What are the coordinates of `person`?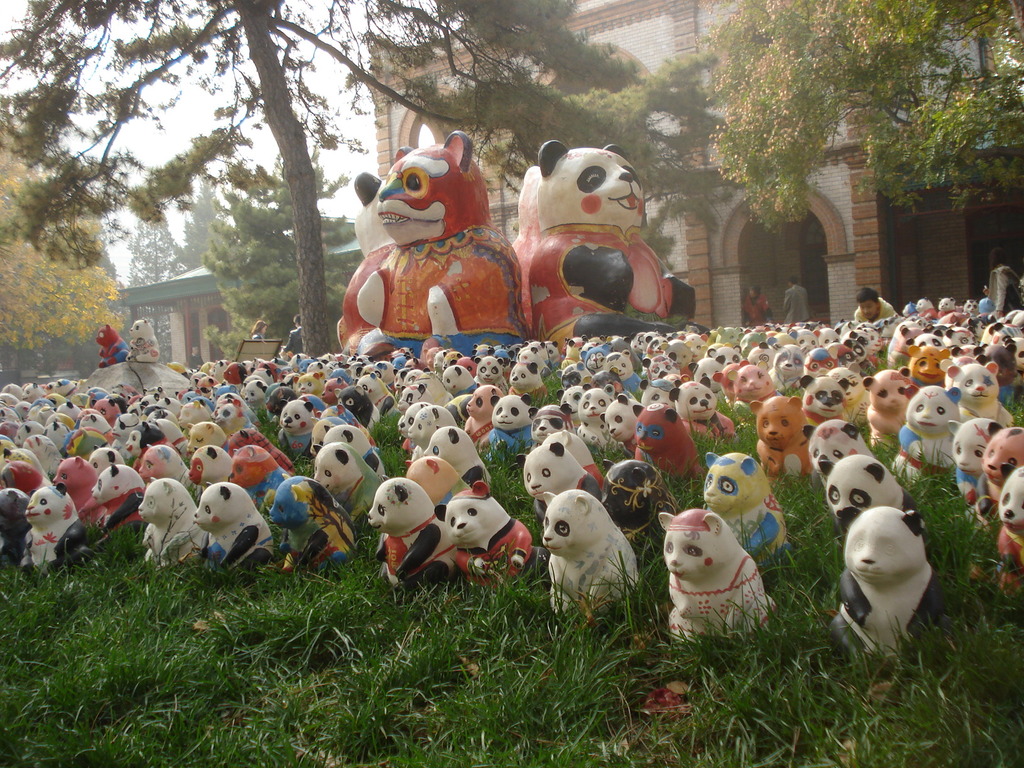
(280,315,309,355).
